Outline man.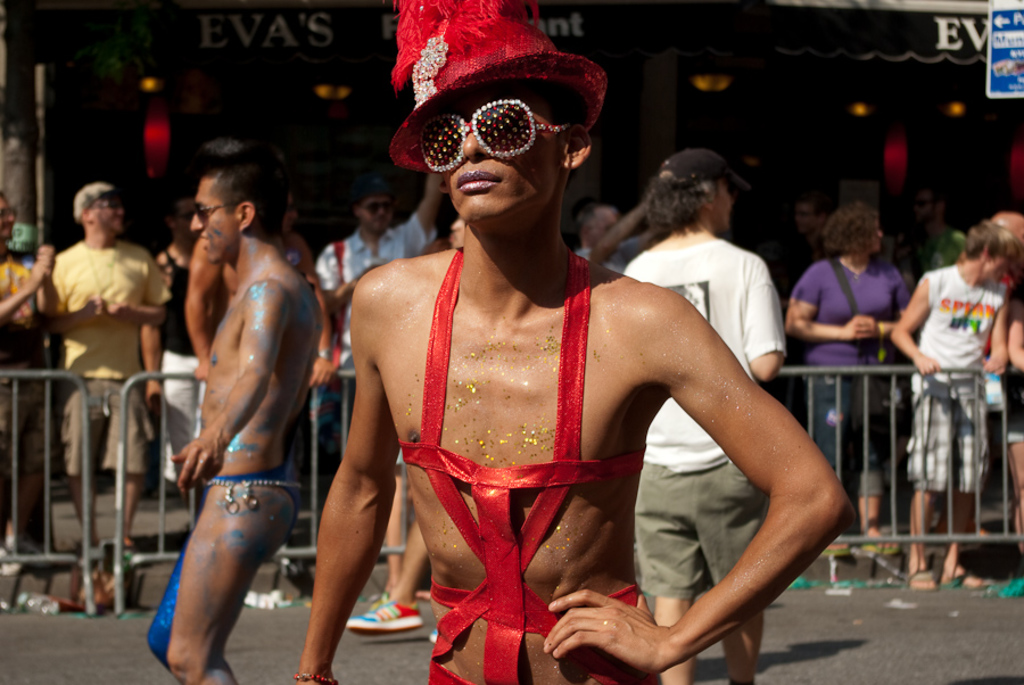
Outline: crop(52, 183, 174, 558).
